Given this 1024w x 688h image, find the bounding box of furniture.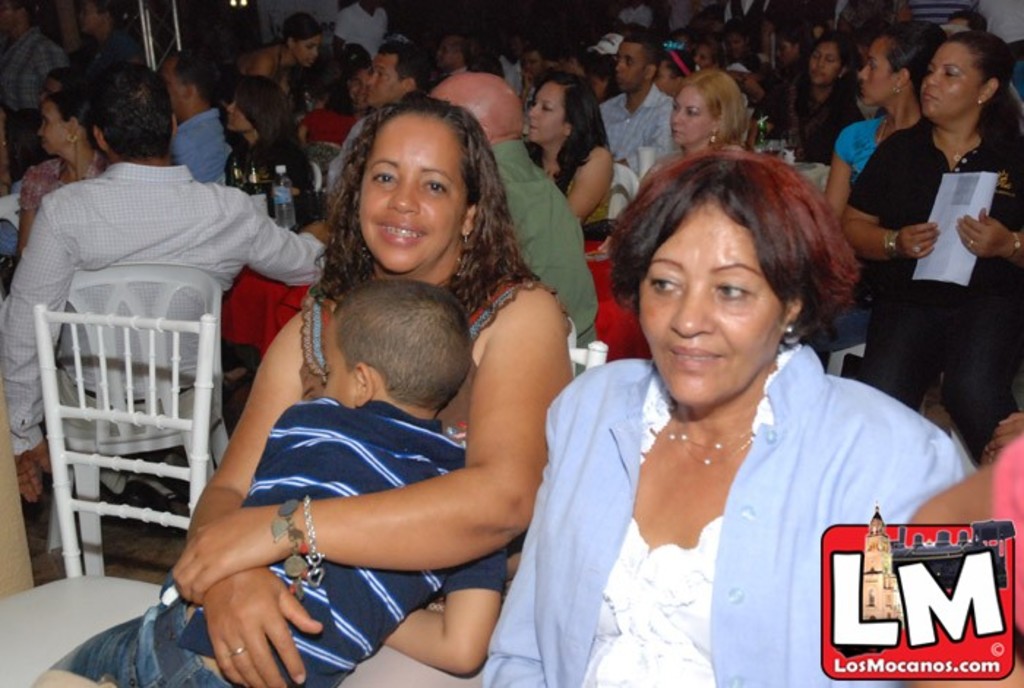
bbox=[0, 303, 218, 687].
